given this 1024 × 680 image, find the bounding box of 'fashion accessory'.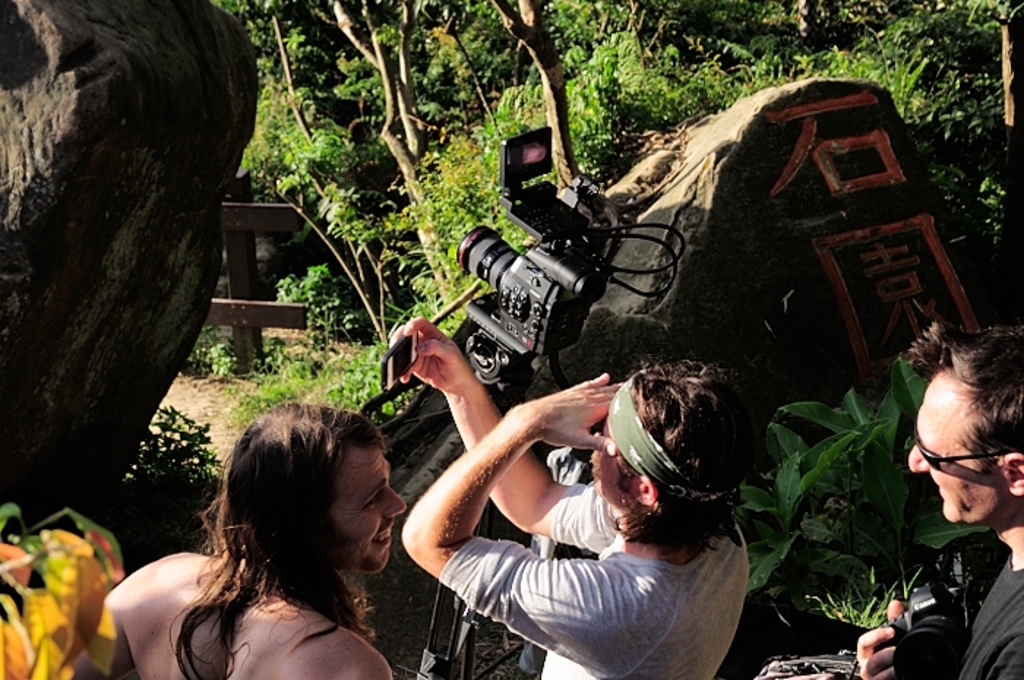
BBox(607, 376, 690, 484).
